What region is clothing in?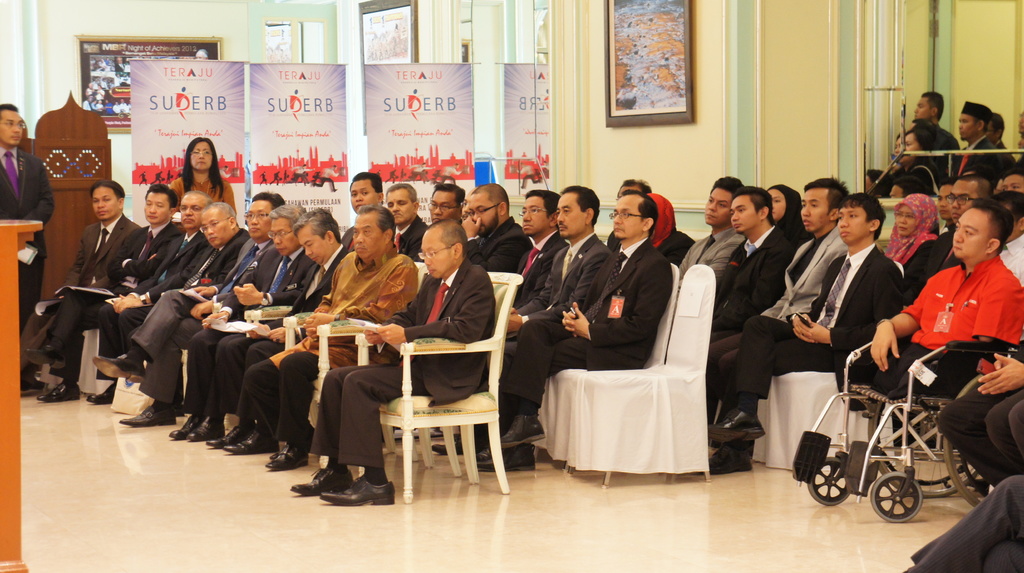
Rect(181, 245, 316, 416).
